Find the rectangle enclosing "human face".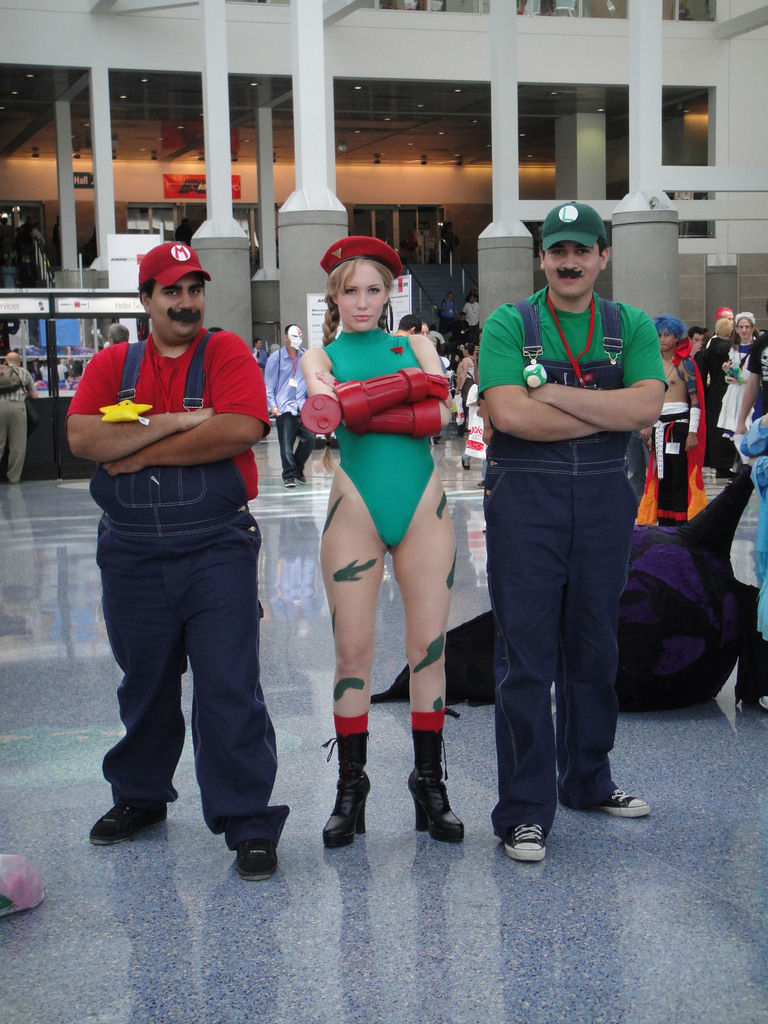
<box>541,243,601,288</box>.
